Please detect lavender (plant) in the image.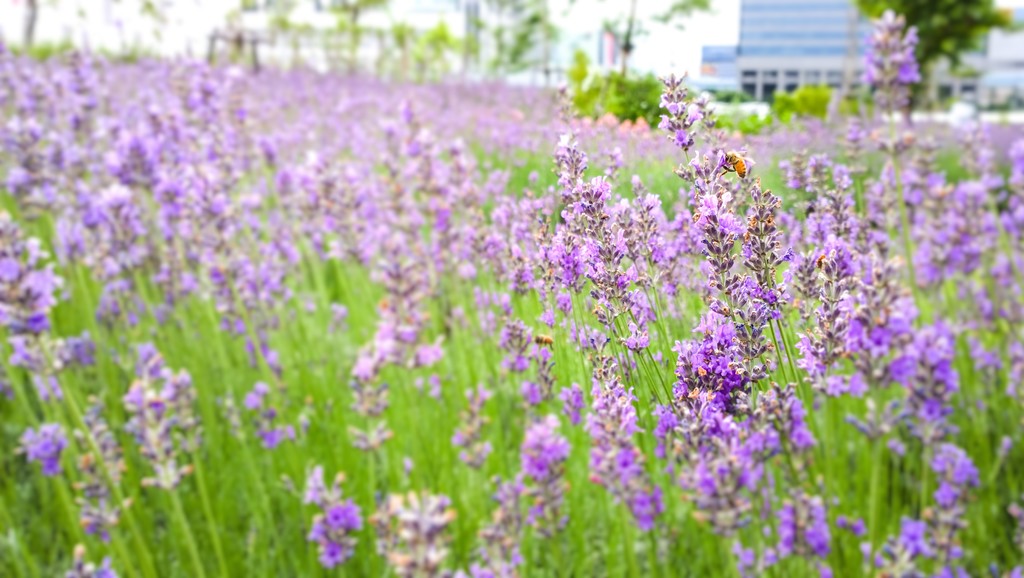
bbox(518, 414, 570, 538).
